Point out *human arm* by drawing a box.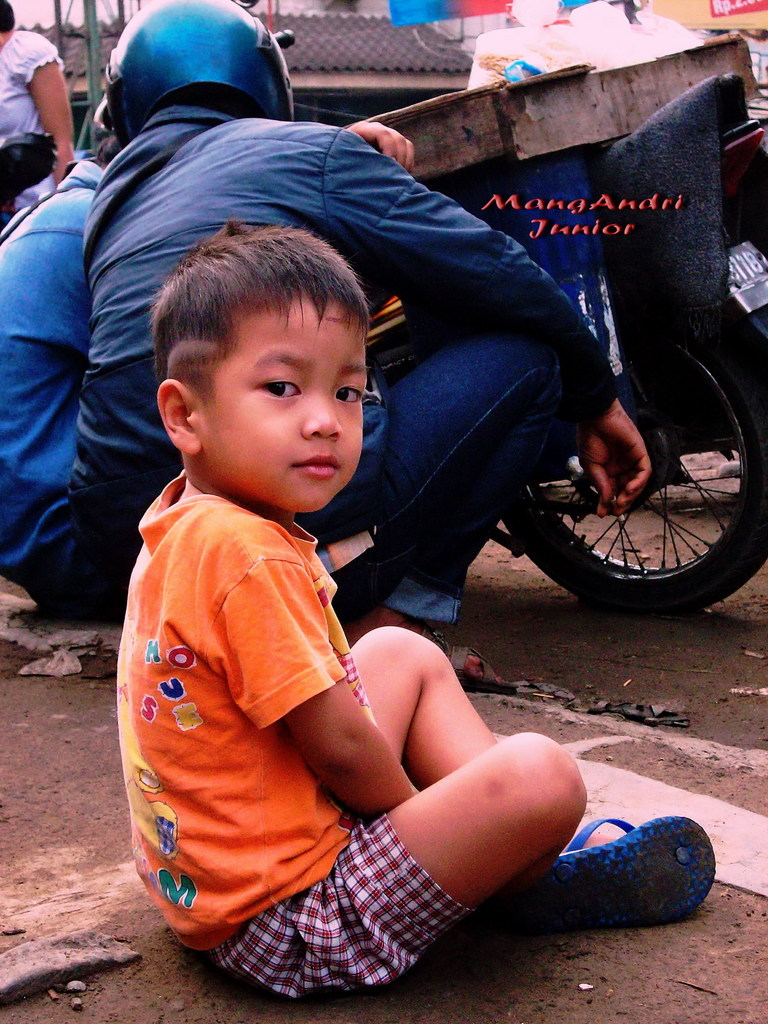
rect(331, 112, 655, 525).
